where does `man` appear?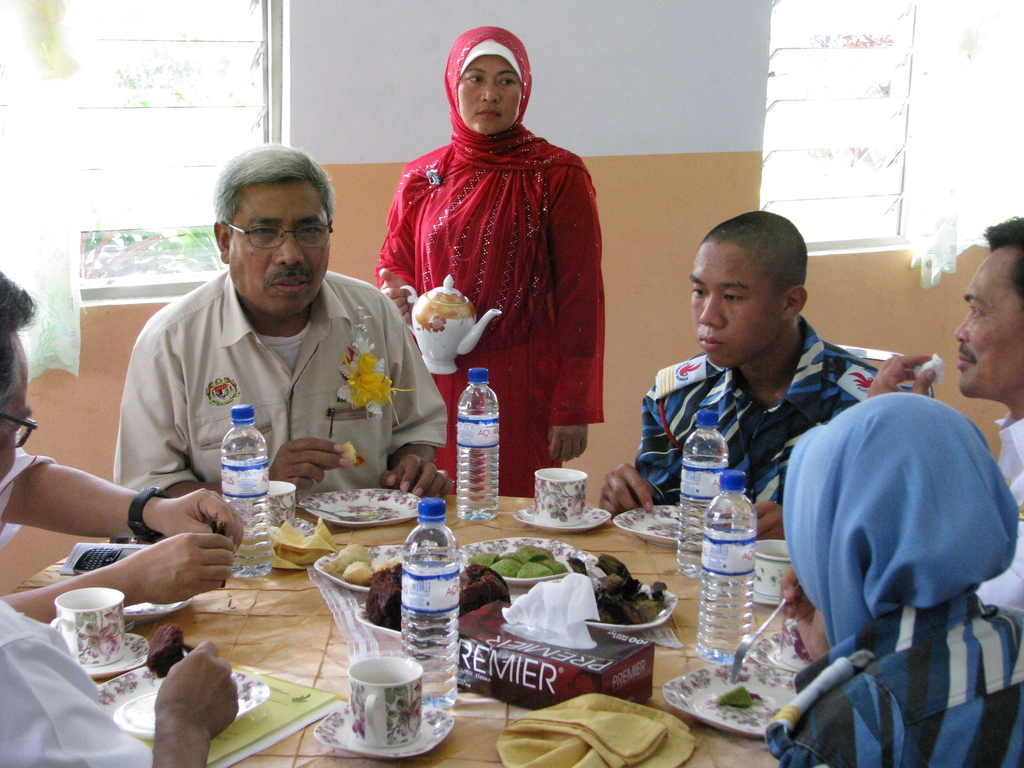
Appears at [x1=0, y1=254, x2=260, y2=767].
